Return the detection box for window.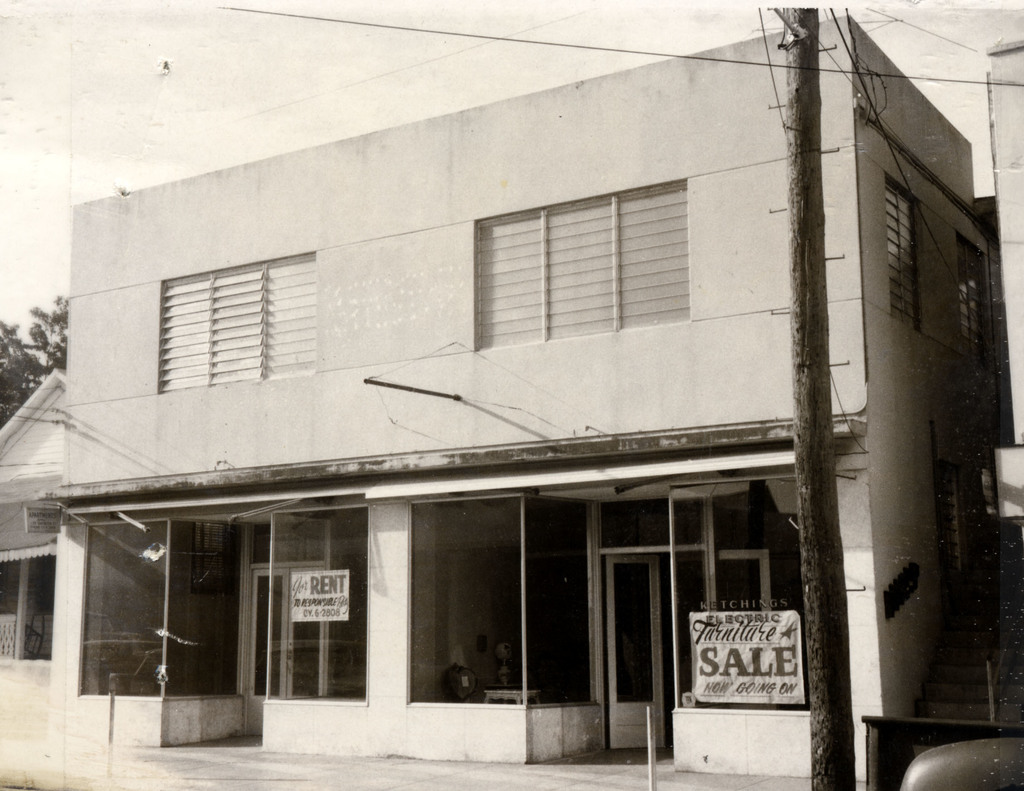
Rect(476, 184, 726, 350).
